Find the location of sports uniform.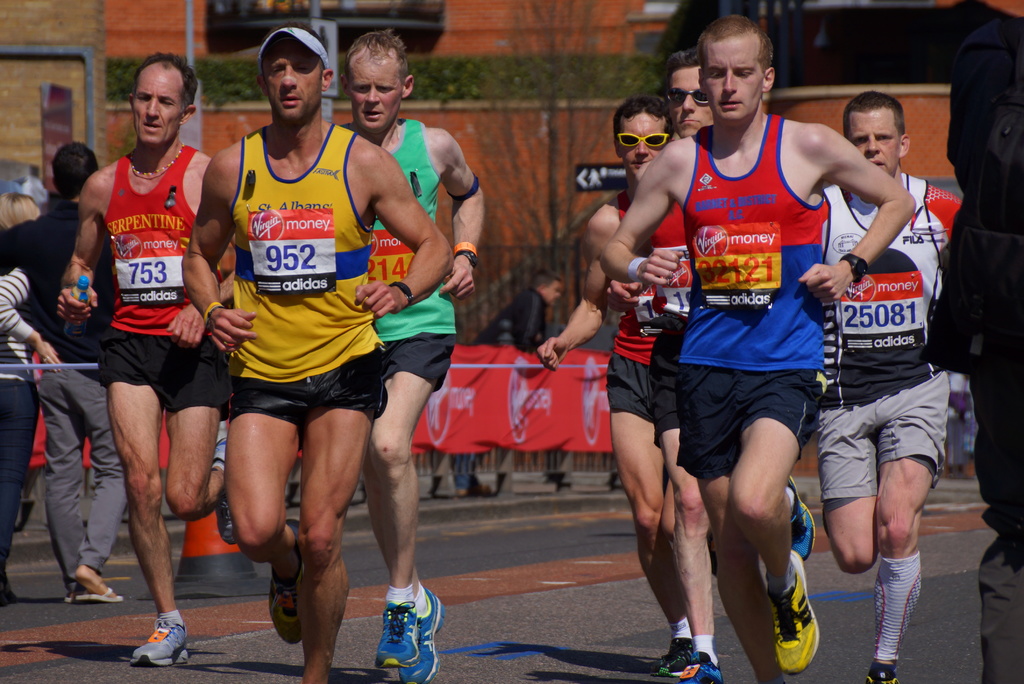
Location: locate(604, 189, 657, 678).
